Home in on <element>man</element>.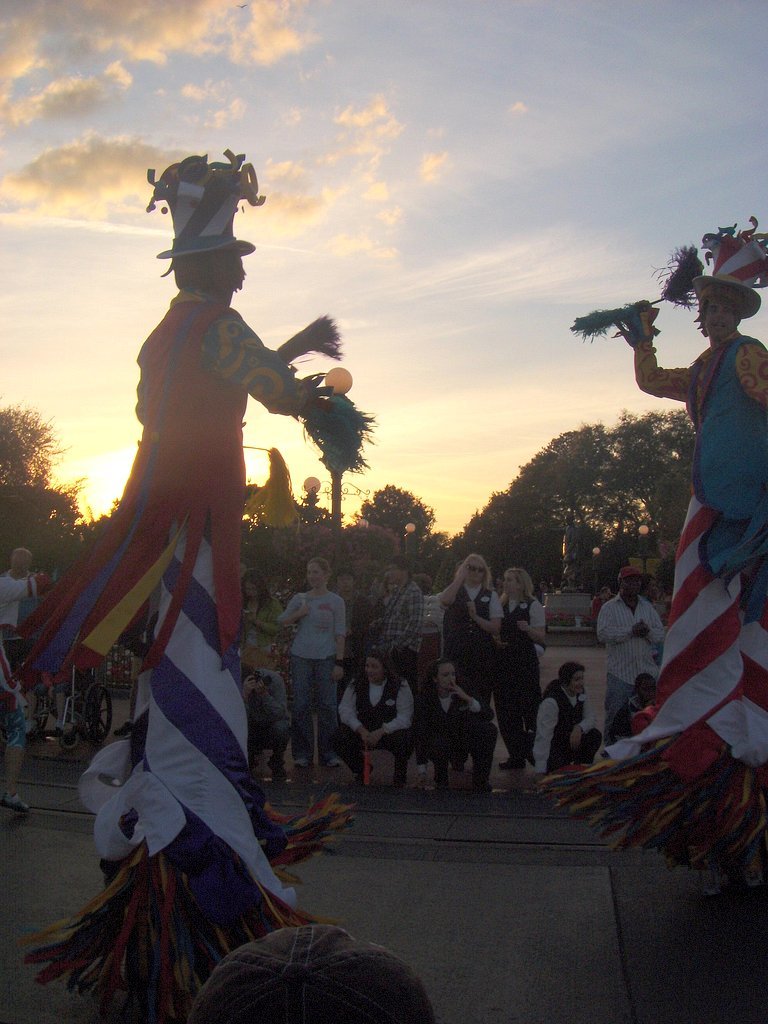
Homed in at select_region(0, 550, 32, 651).
